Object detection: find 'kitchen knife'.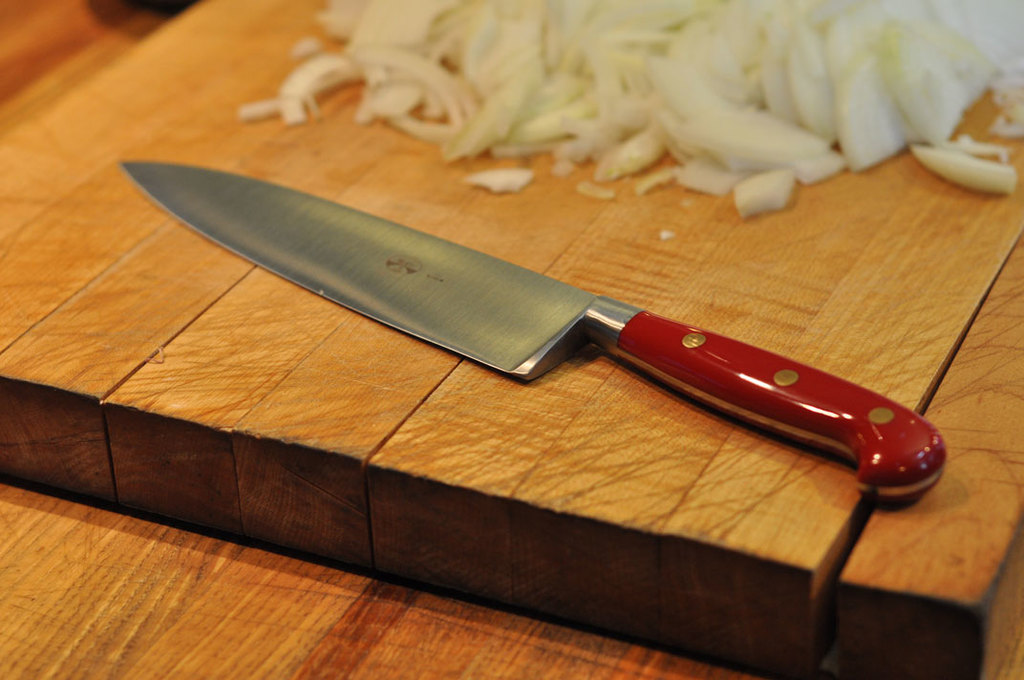
[x1=116, y1=153, x2=949, y2=504].
